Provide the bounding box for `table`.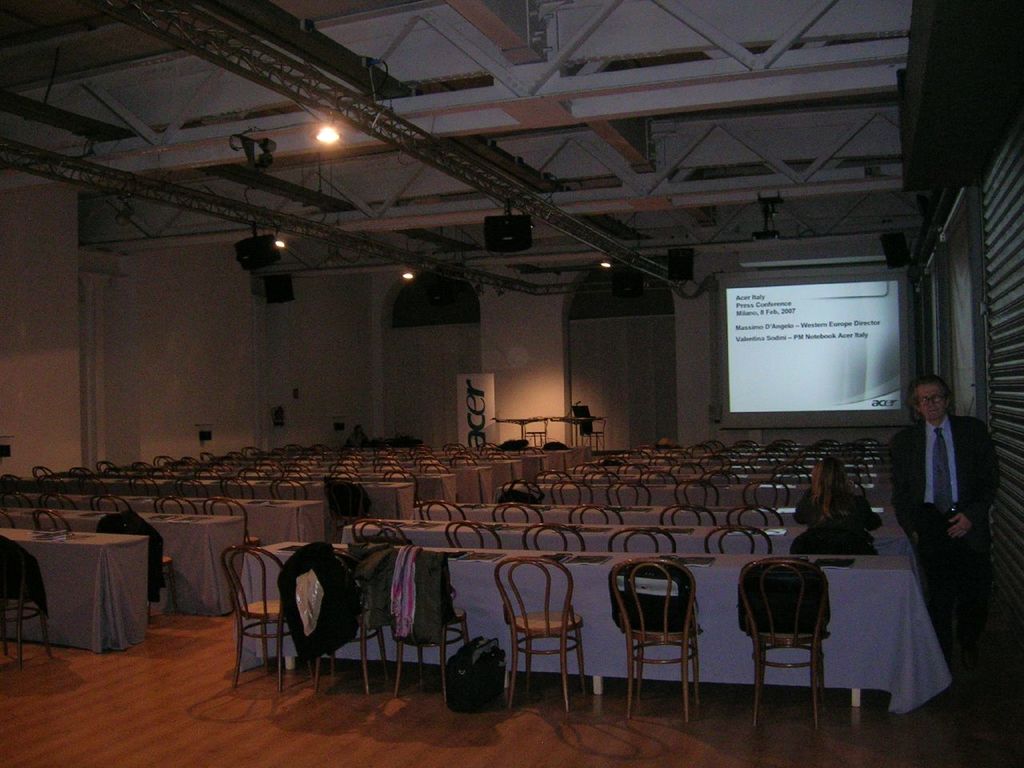
<region>246, 538, 914, 706</region>.
